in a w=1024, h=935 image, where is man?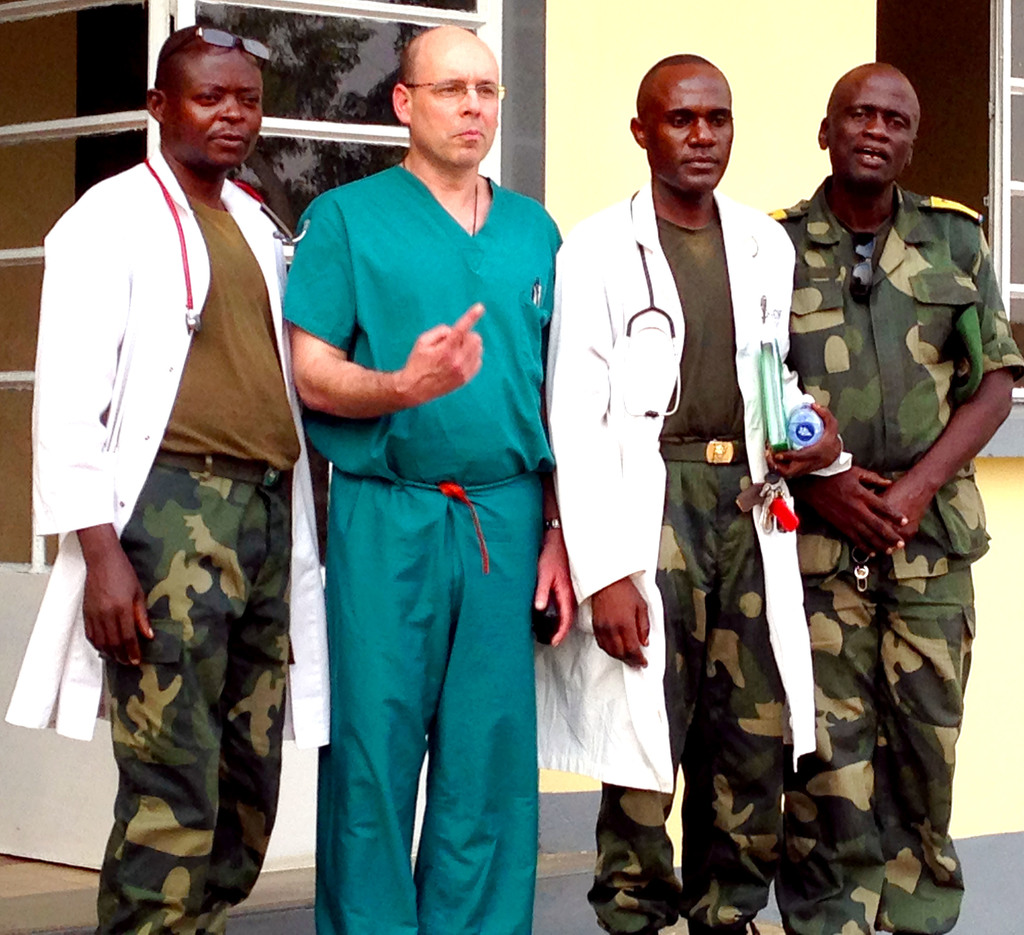
rect(536, 51, 857, 934).
